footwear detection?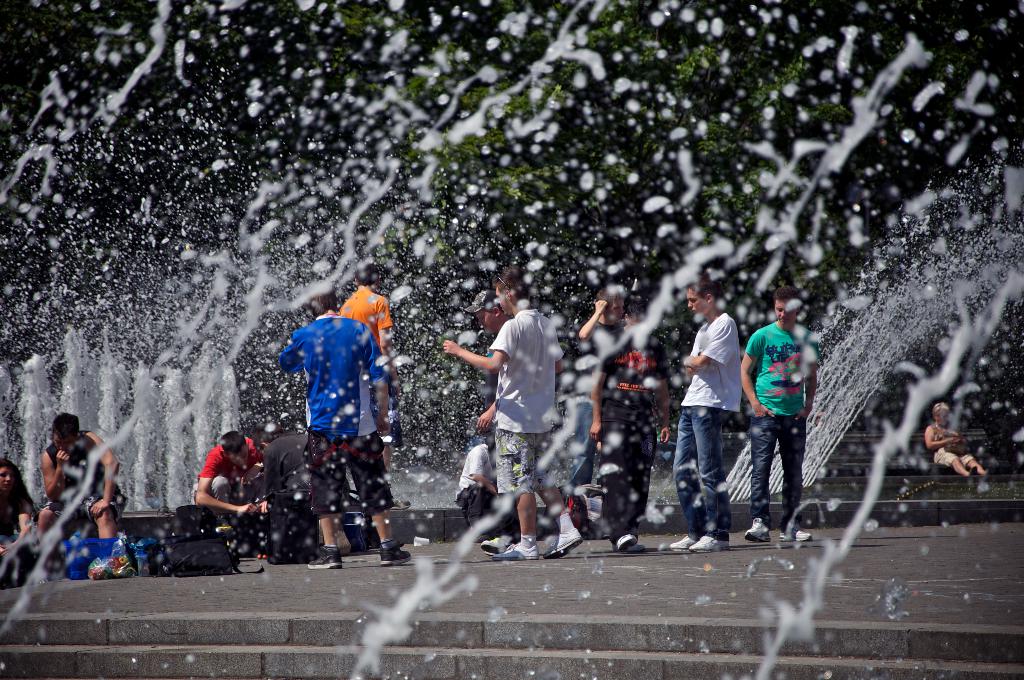
select_region(379, 539, 413, 565)
